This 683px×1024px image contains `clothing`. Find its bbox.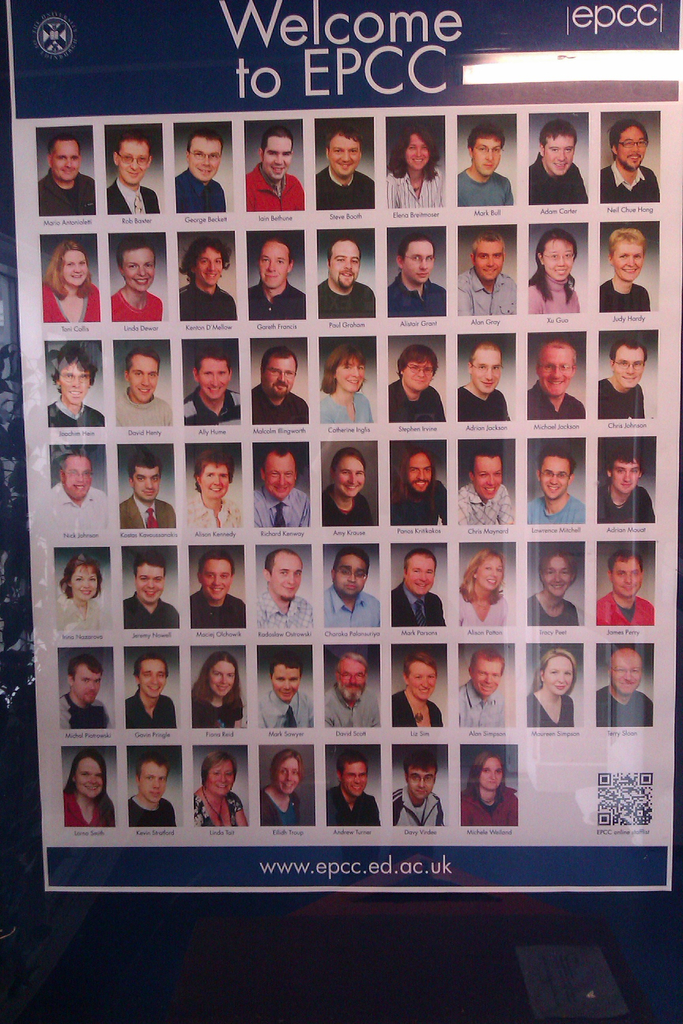
select_region(526, 489, 589, 524).
